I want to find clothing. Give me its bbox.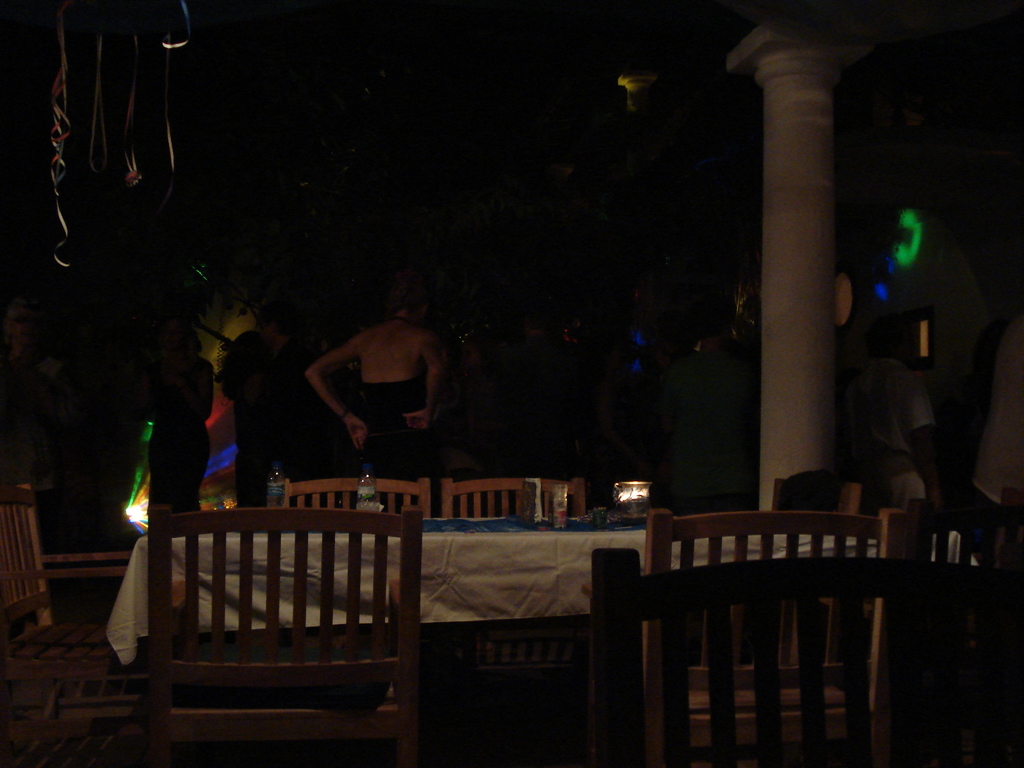
region(353, 383, 420, 488).
